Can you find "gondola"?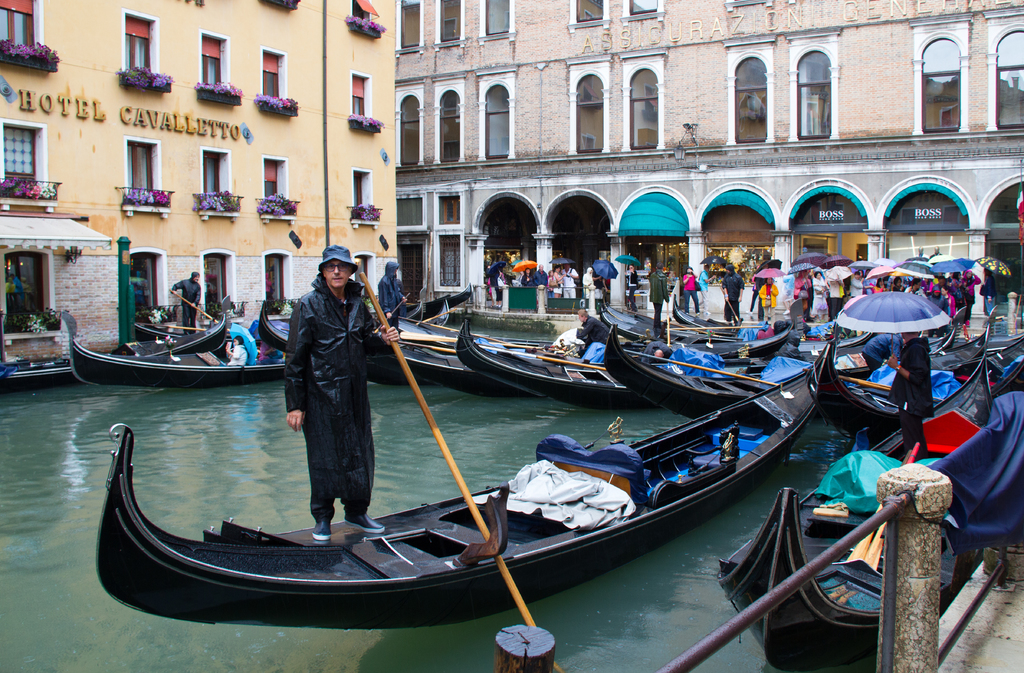
Yes, bounding box: x1=596, y1=286, x2=874, y2=354.
